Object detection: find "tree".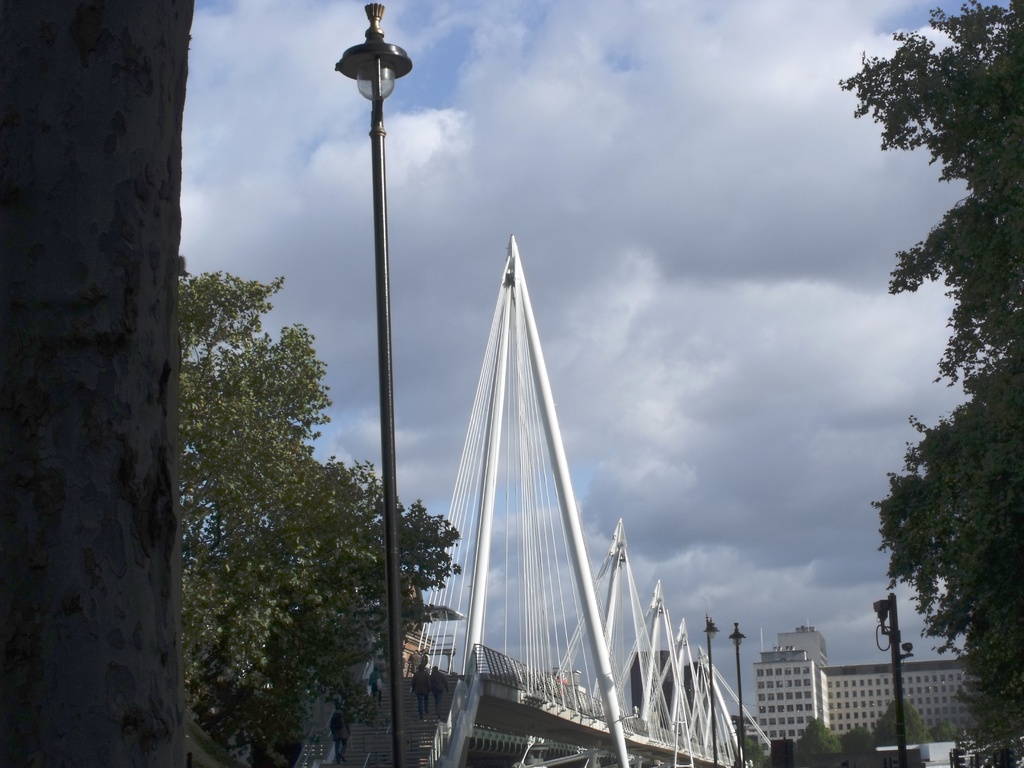
{"x1": 874, "y1": 700, "x2": 927, "y2": 744}.
